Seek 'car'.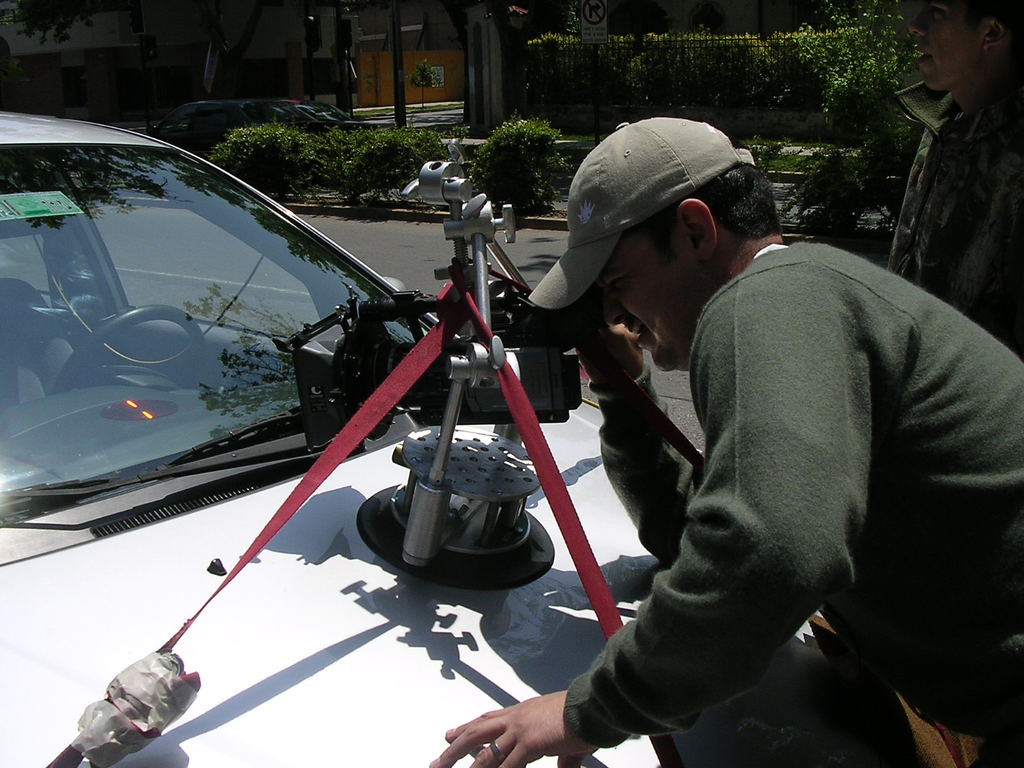
[0, 111, 822, 767].
